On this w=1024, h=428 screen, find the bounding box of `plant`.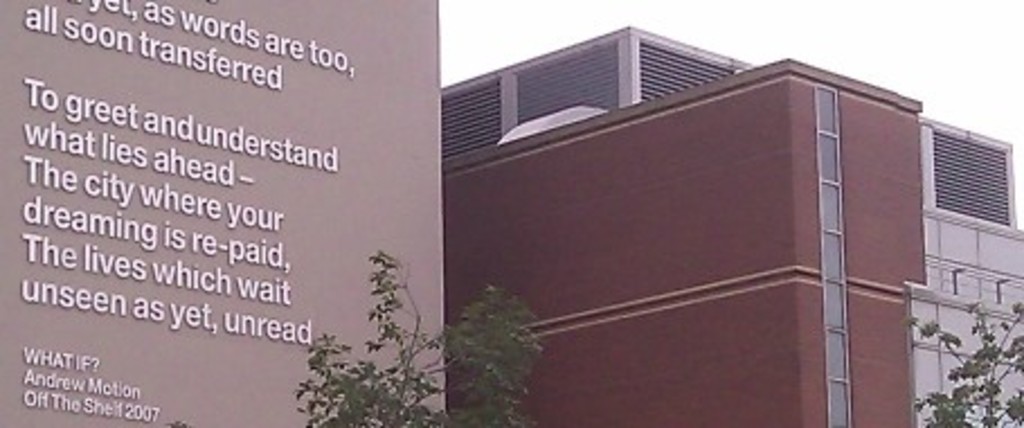
Bounding box: [932, 255, 1023, 421].
